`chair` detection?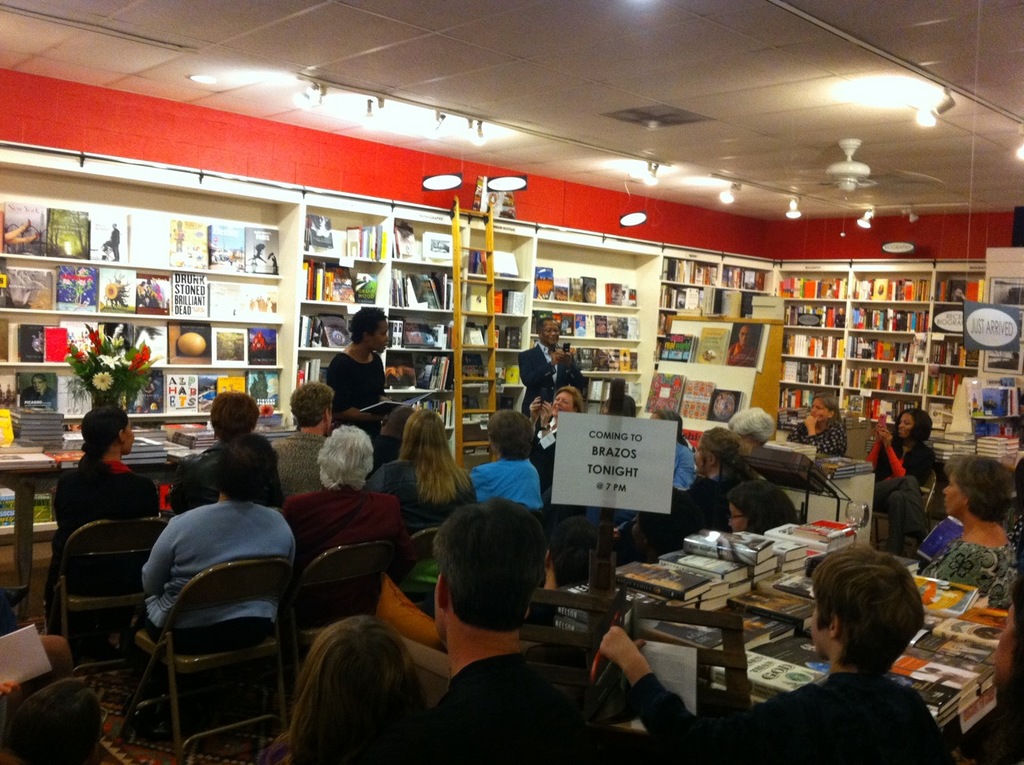
[x1=412, y1=527, x2=442, y2=611]
